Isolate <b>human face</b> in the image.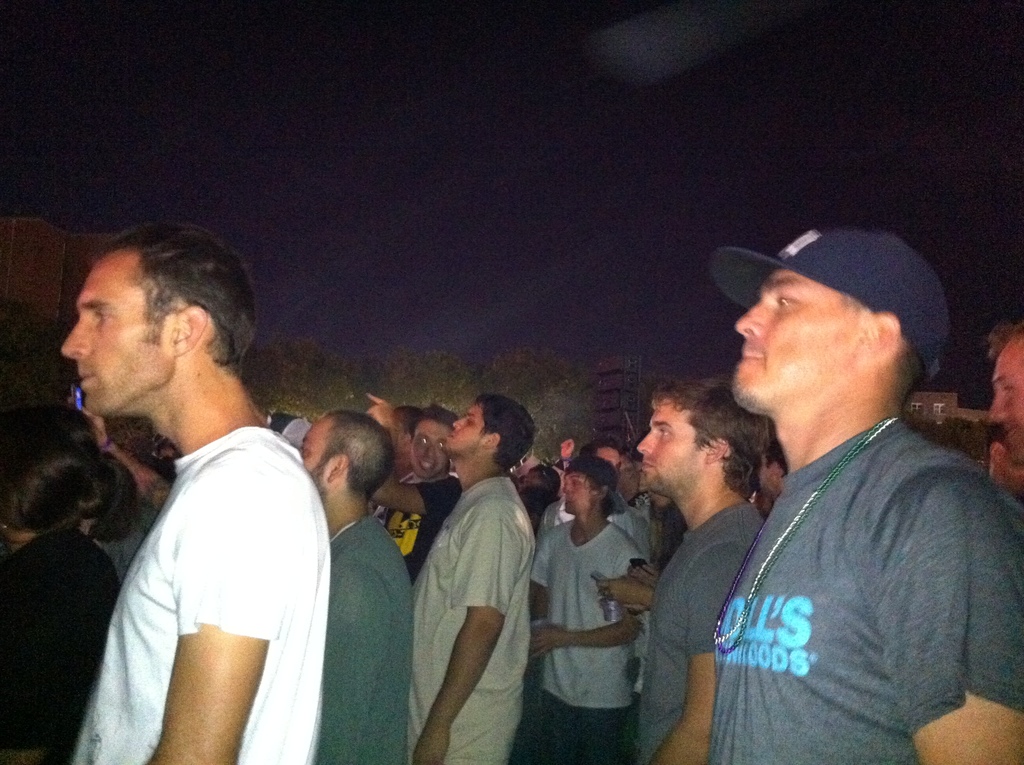
Isolated region: 734:276:868:402.
